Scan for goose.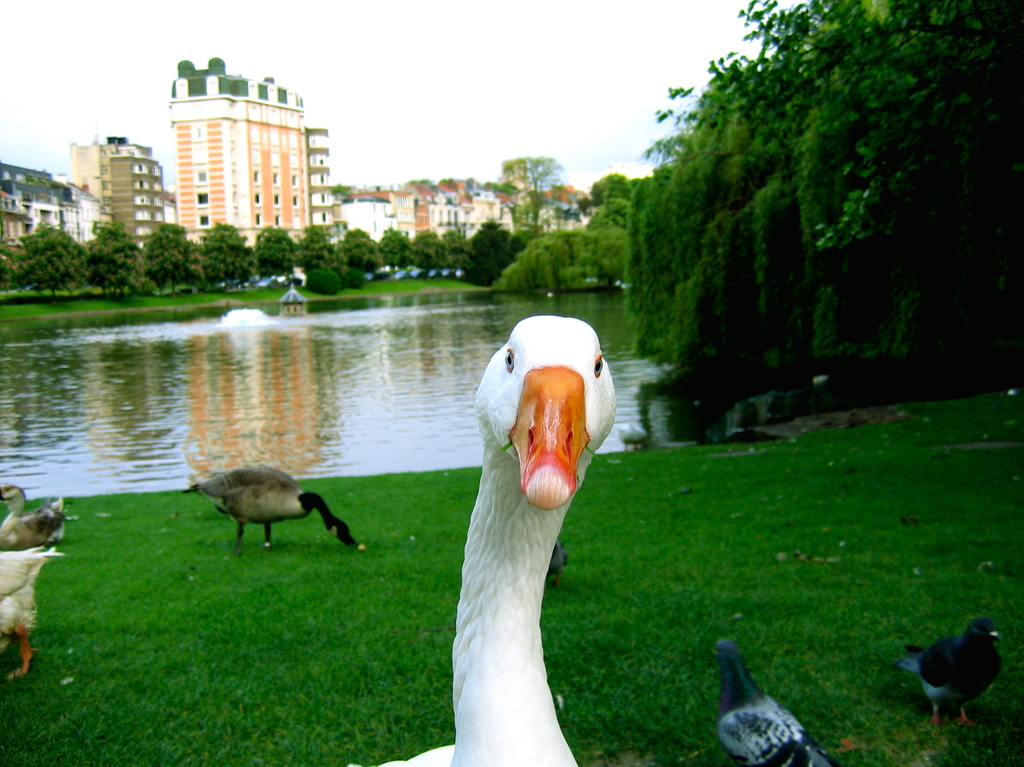
Scan result: {"x1": 179, "y1": 461, "x2": 359, "y2": 556}.
